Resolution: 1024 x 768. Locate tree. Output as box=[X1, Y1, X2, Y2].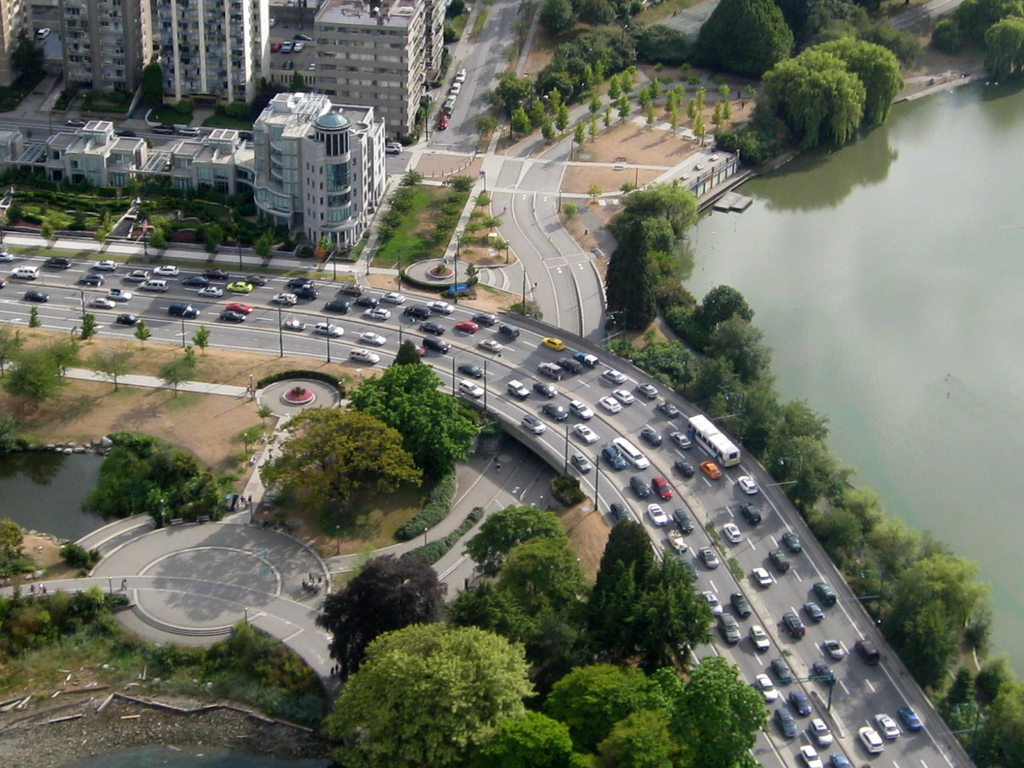
box=[582, 0, 619, 26].
